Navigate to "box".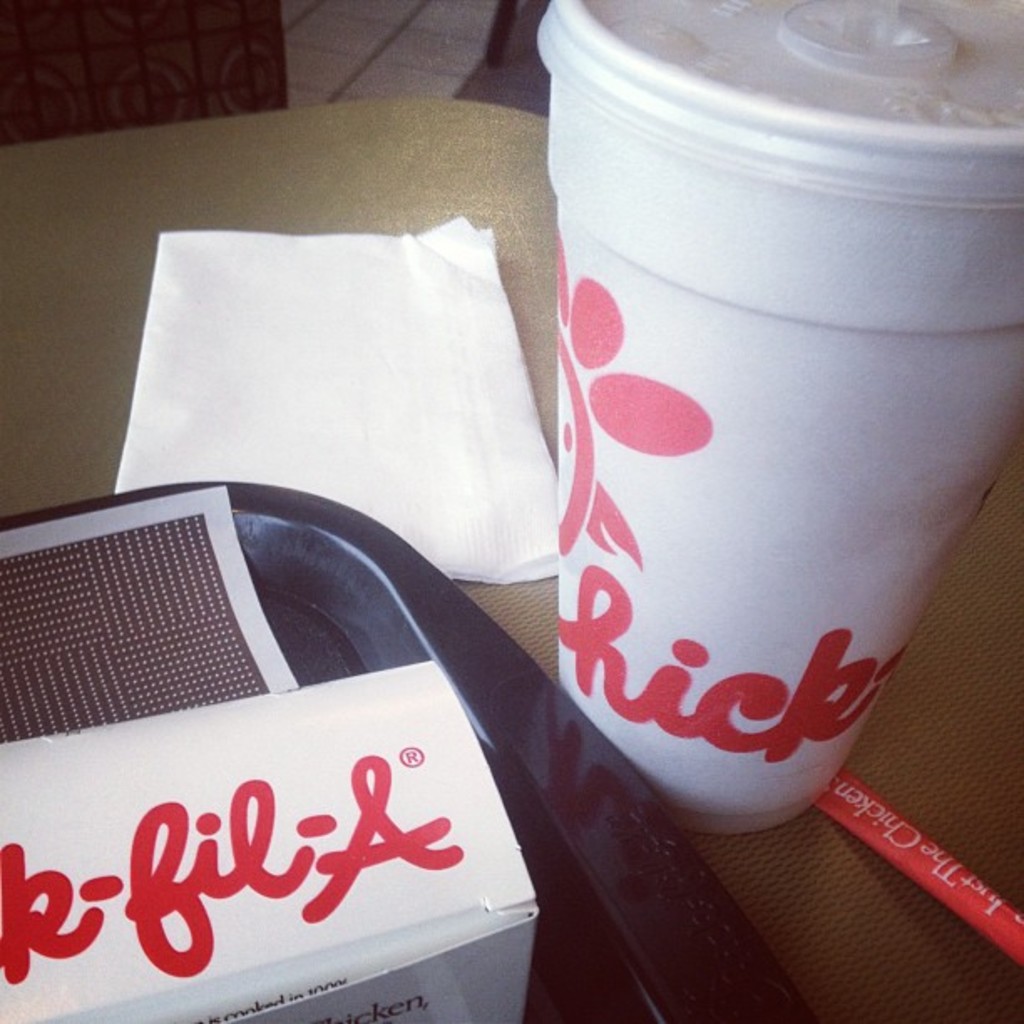
Navigation target: bbox=(0, 659, 527, 1022).
